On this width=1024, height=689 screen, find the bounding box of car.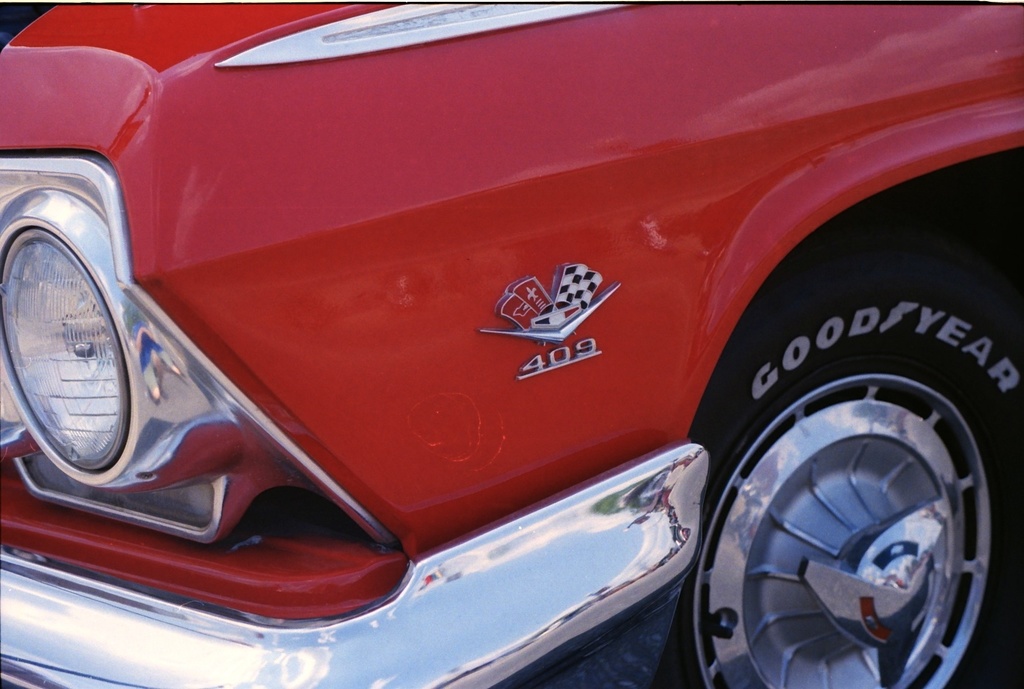
Bounding box: (x1=0, y1=0, x2=1023, y2=688).
